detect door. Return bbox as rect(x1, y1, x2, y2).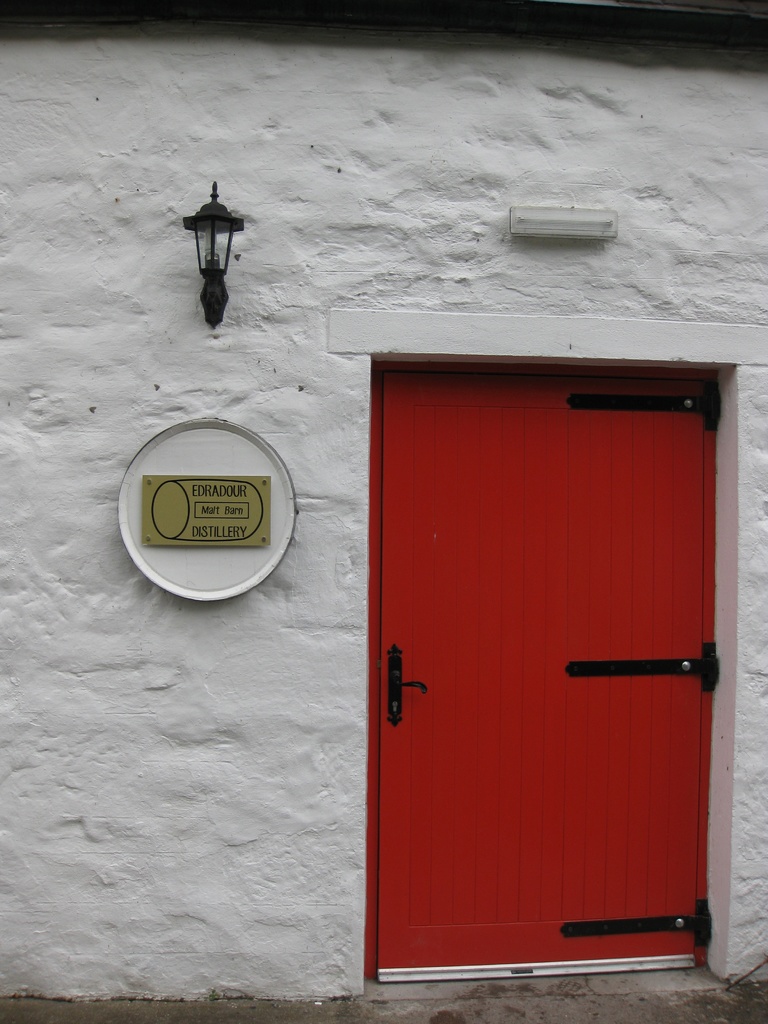
rect(359, 345, 756, 968).
